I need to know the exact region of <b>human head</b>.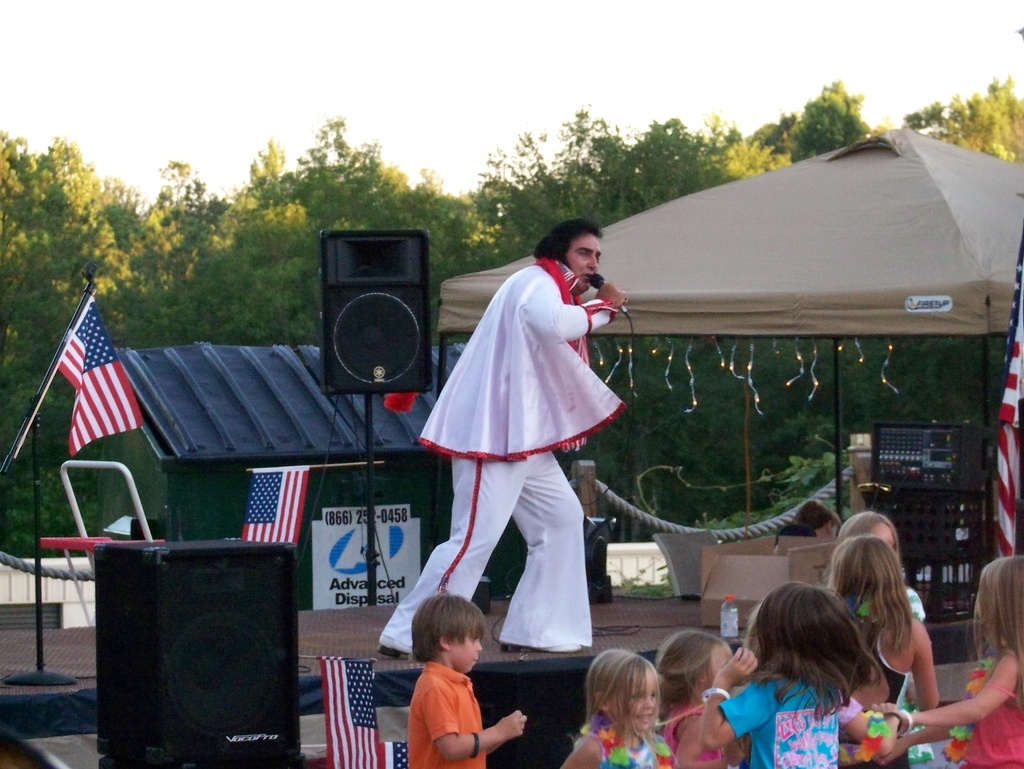
Region: {"x1": 541, "y1": 220, "x2": 604, "y2": 292}.
